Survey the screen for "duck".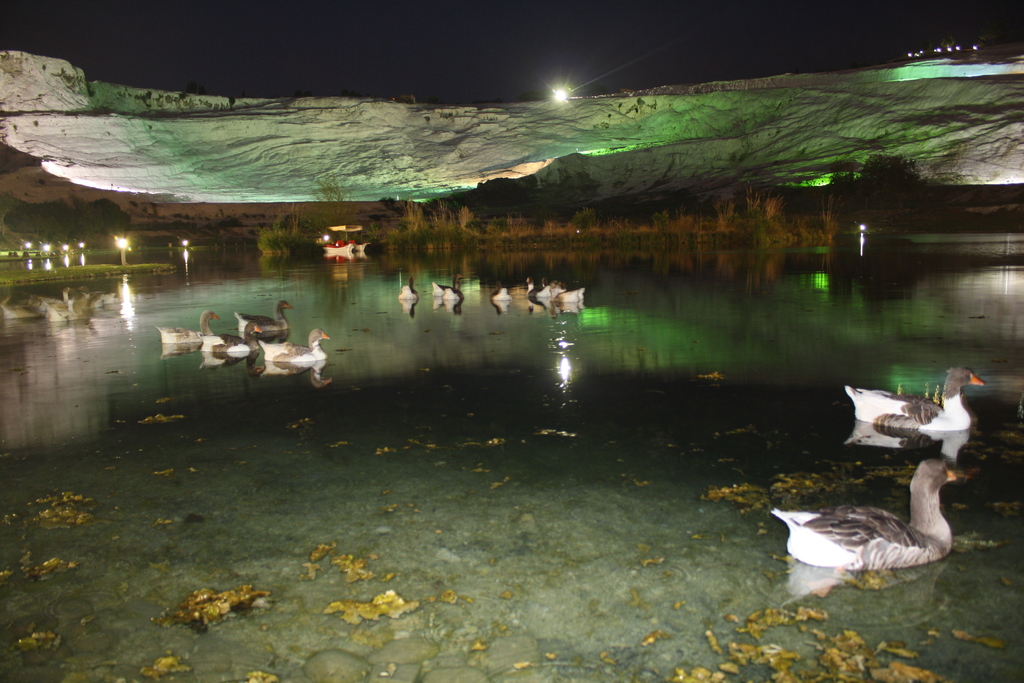
Survey found: [x1=396, y1=278, x2=416, y2=299].
